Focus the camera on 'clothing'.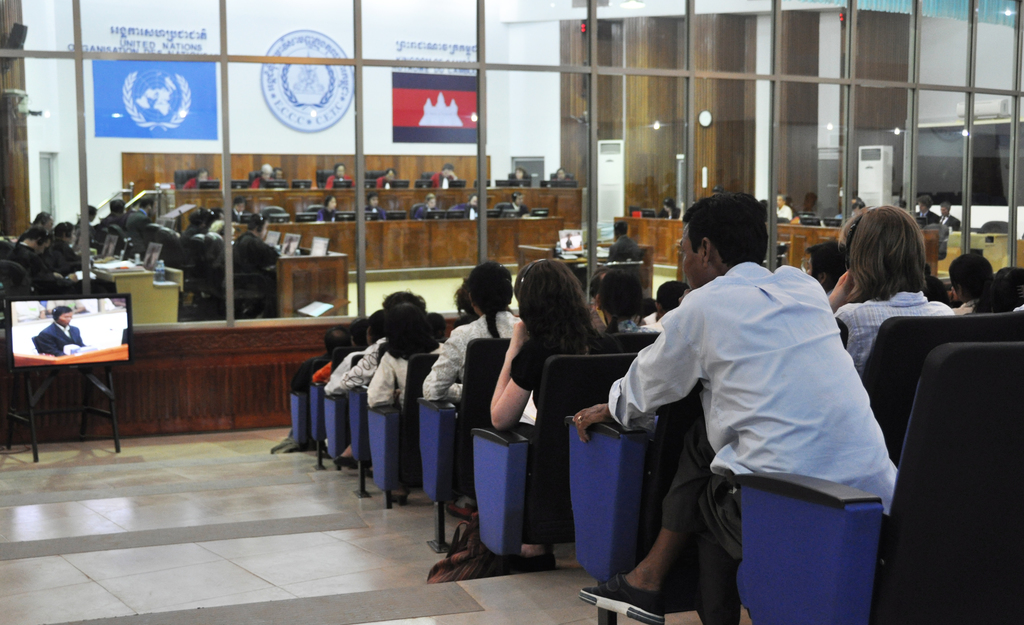
Focus region: {"left": 413, "top": 306, "right": 520, "bottom": 407}.
